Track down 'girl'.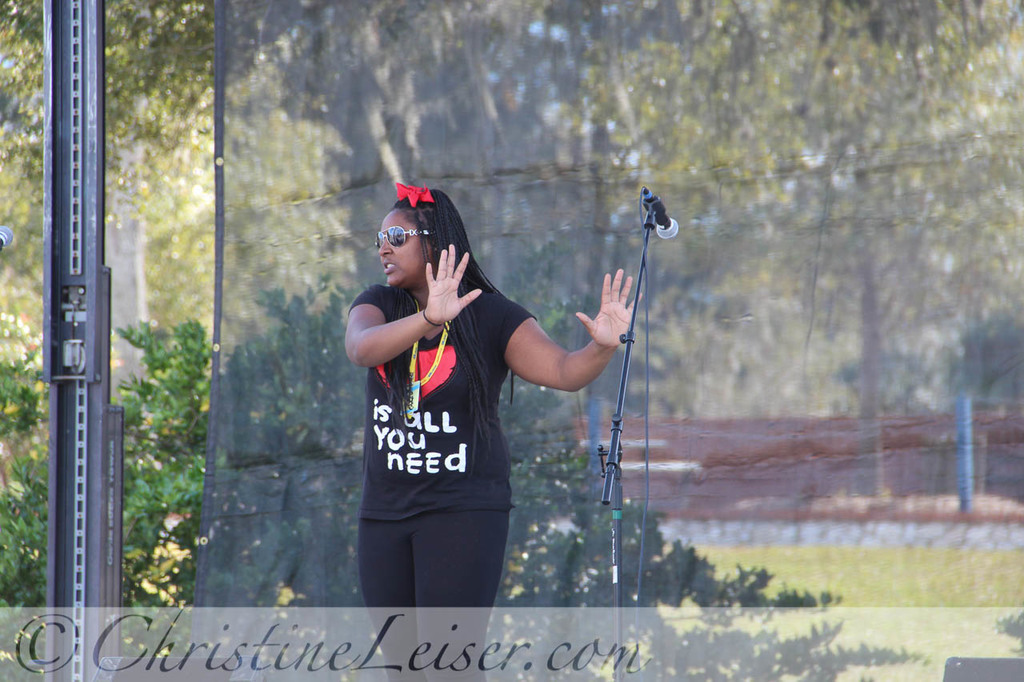
Tracked to (345, 182, 641, 681).
